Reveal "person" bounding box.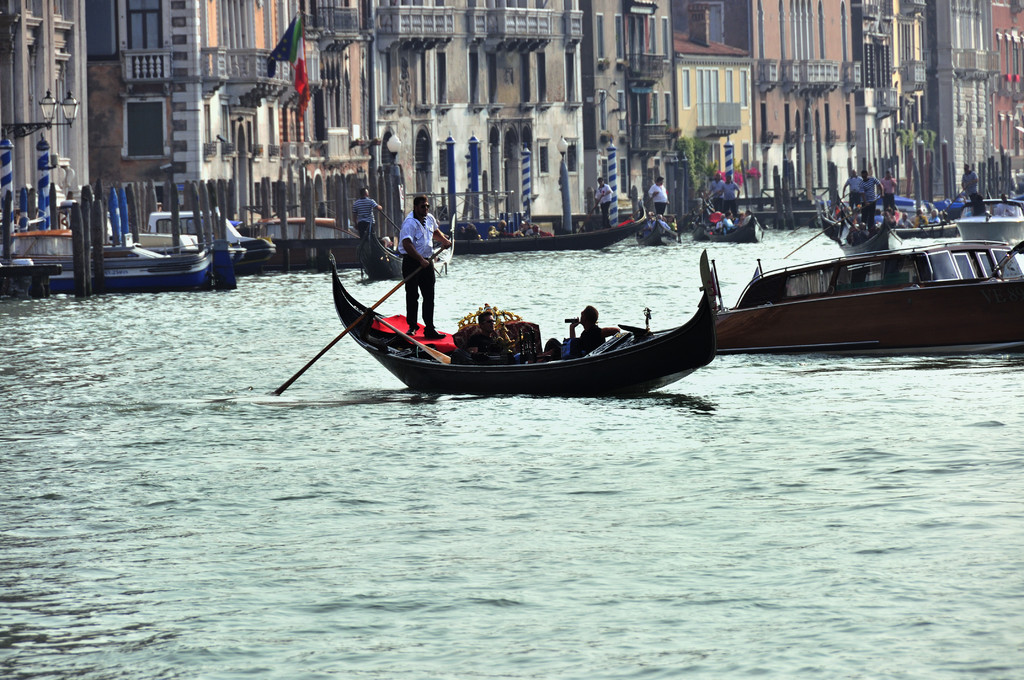
Revealed: 645, 172, 676, 224.
